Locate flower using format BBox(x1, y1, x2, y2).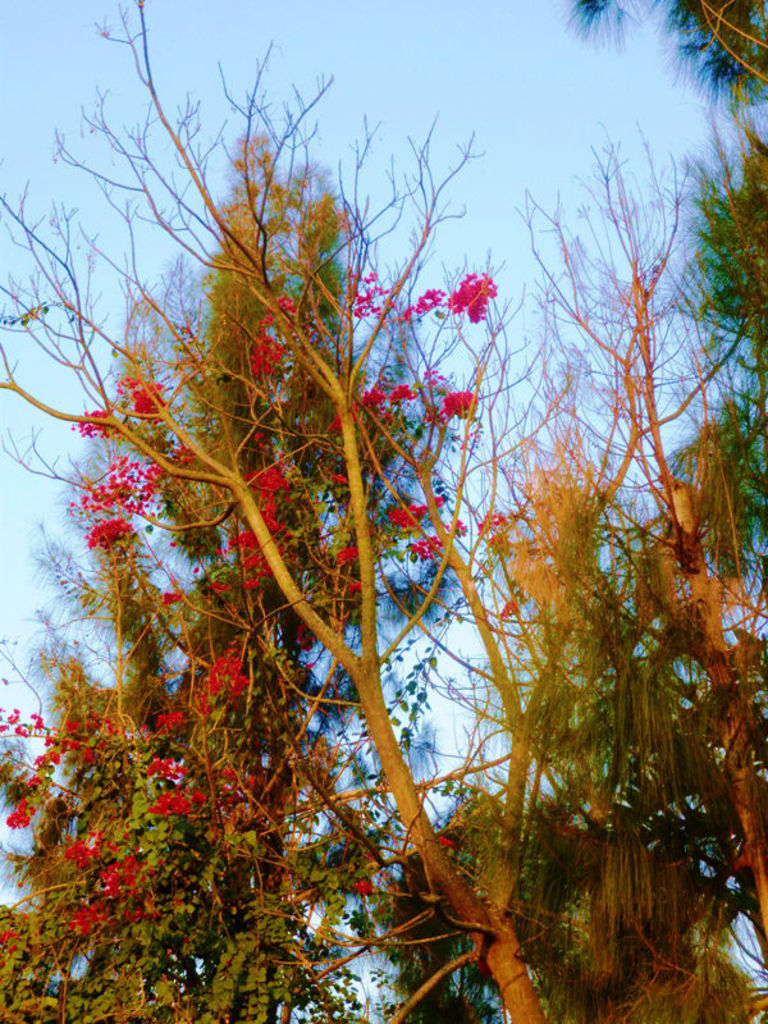
BBox(430, 832, 460, 852).
